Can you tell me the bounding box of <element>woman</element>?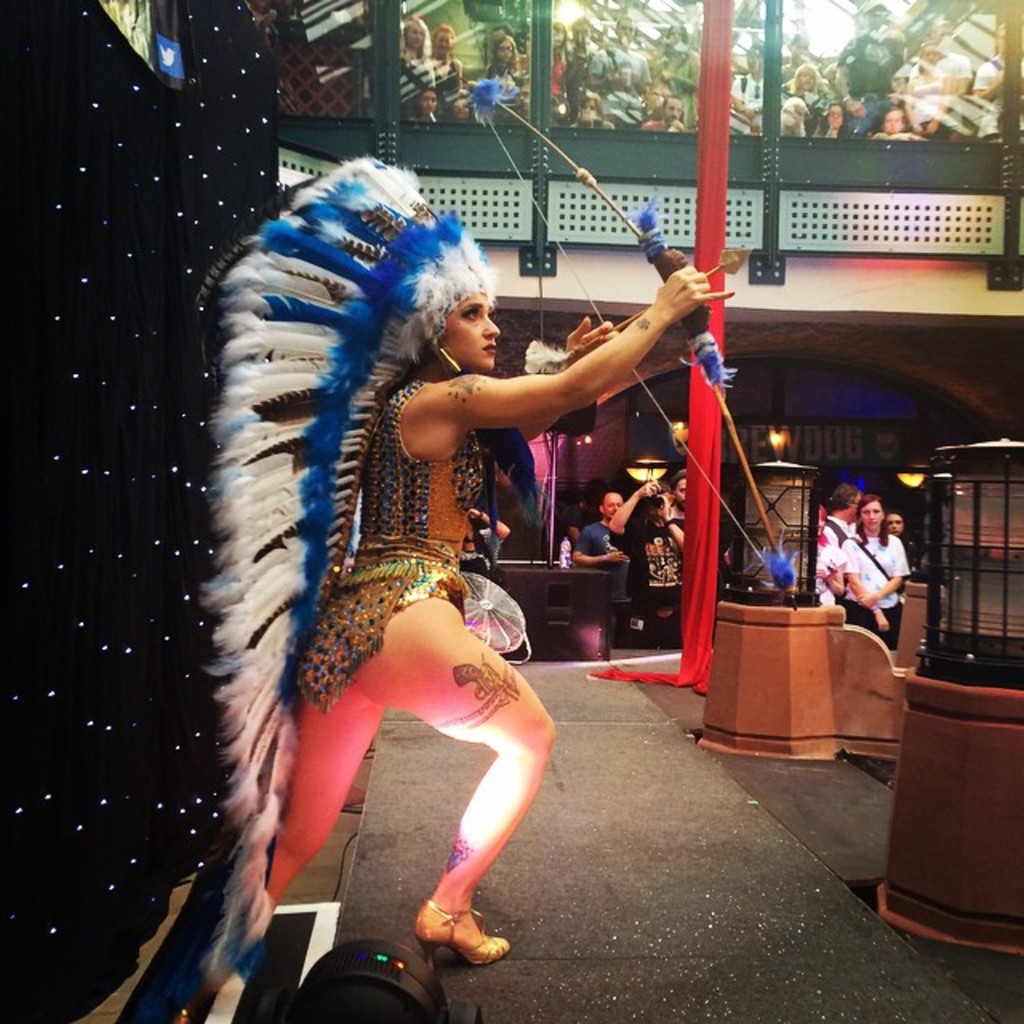
crop(830, 494, 902, 658).
